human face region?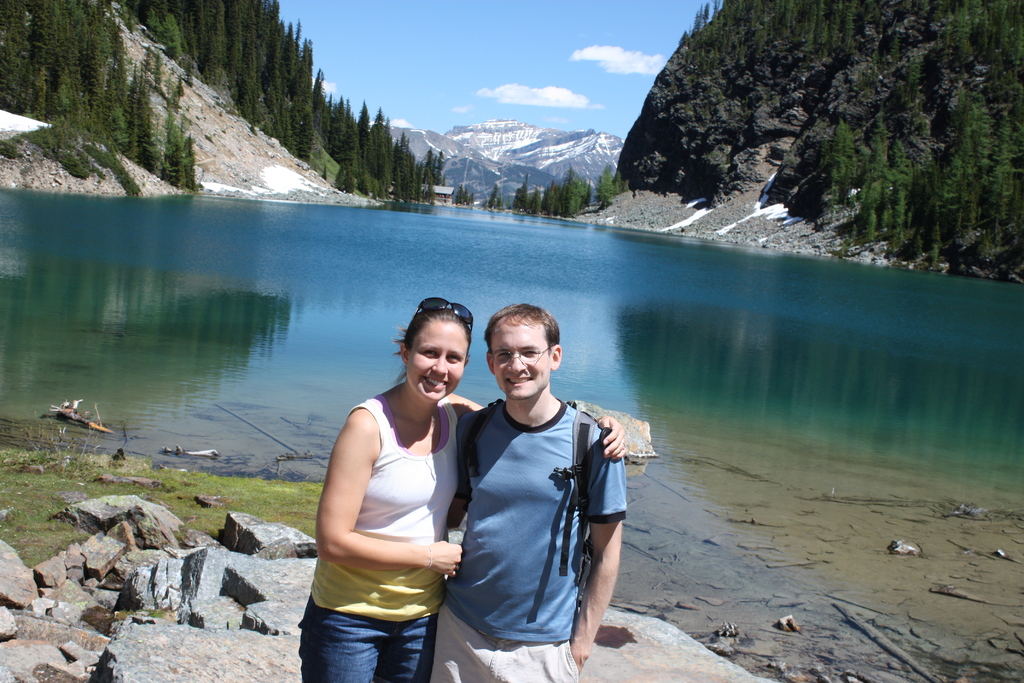
{"left": 489, "top": 322, "right": 551, "bottom": 400}
